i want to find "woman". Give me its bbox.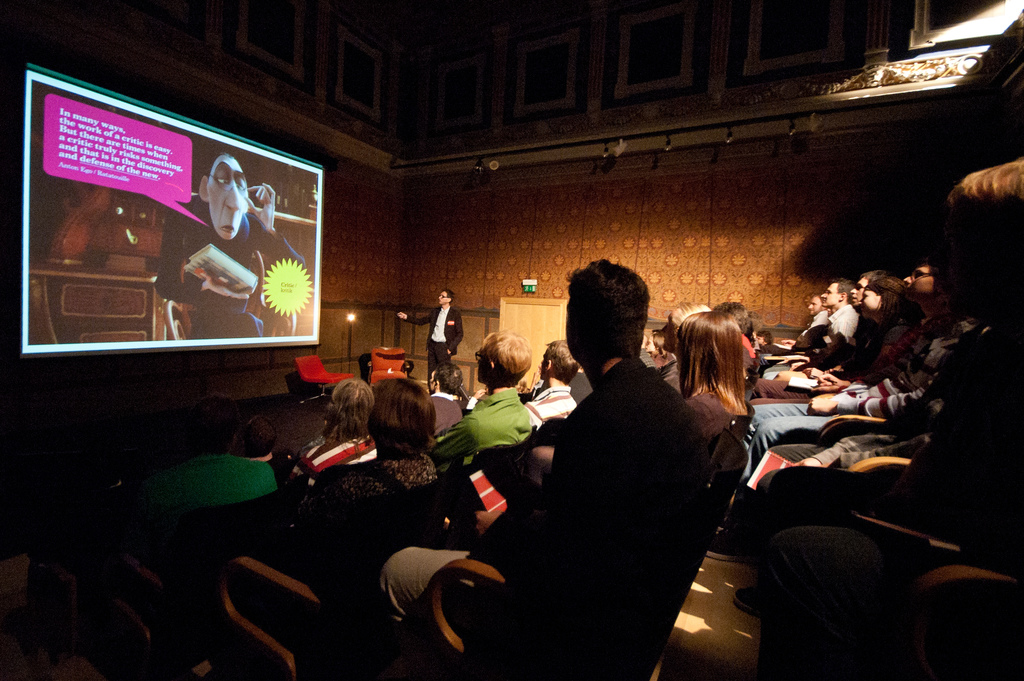
detection(295, 377, 451, 548).
